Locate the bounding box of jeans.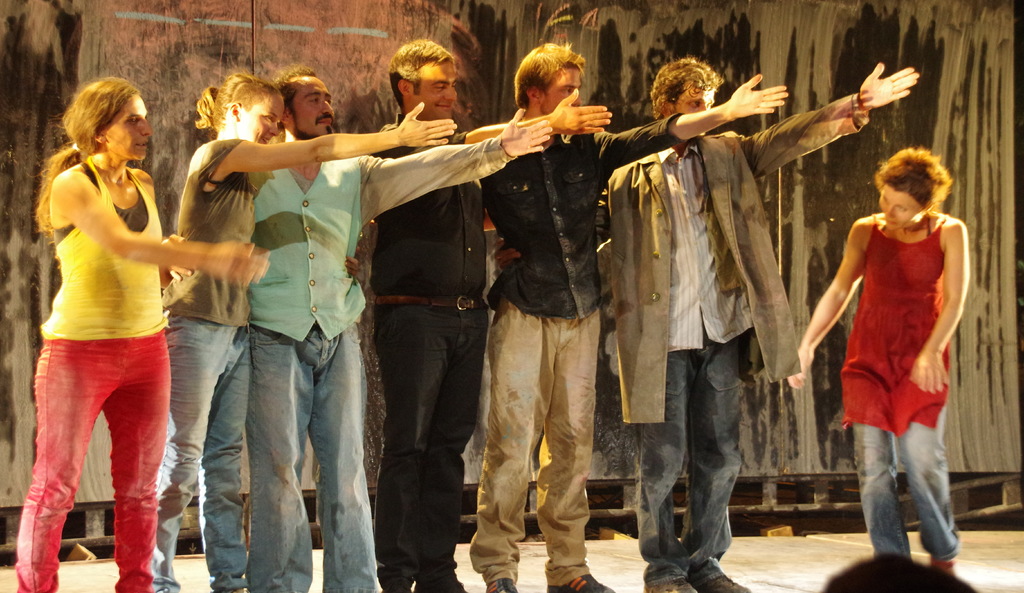
Bounding box: rect(662, 321, 760, 578).
